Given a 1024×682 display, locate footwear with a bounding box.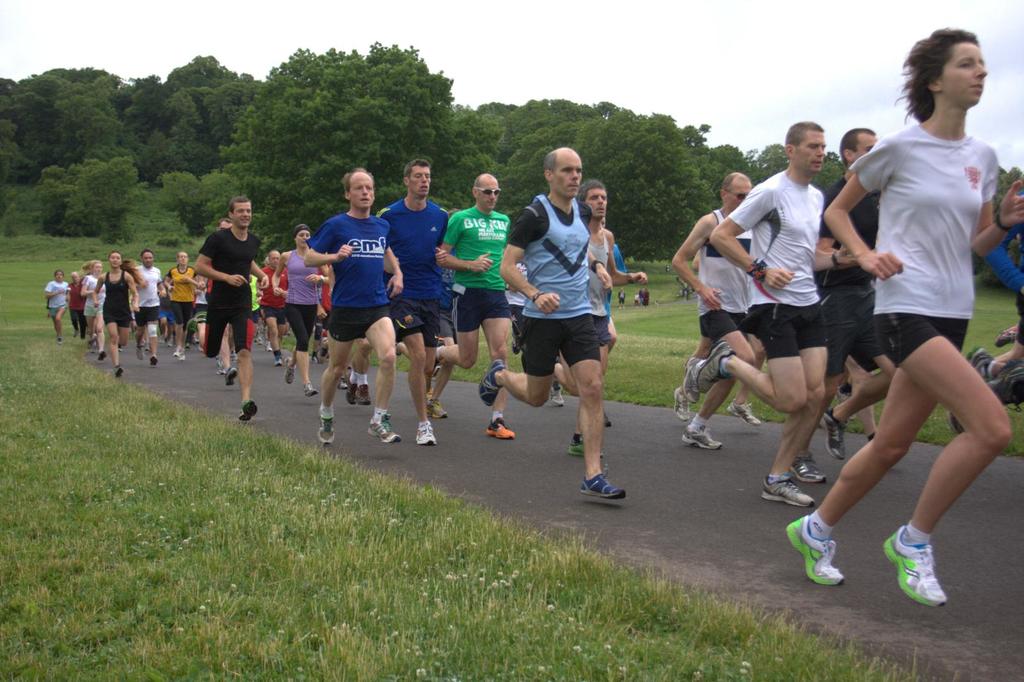
Located: box(284, 357, 294, 388).
